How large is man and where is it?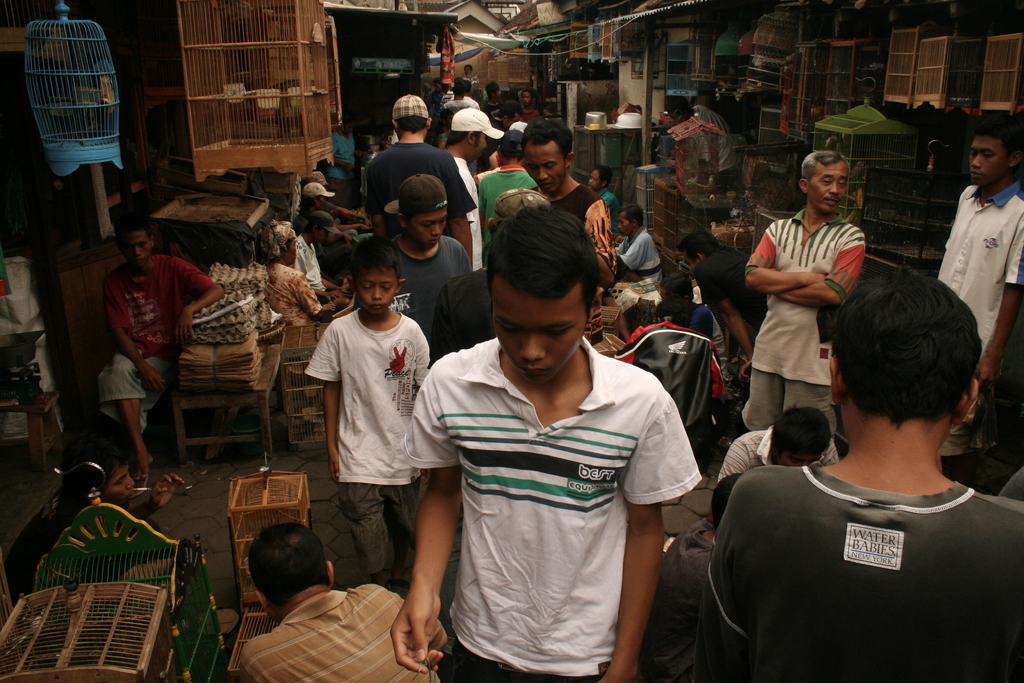
Bounding box: select_region(699, 265, 1023, 682).
